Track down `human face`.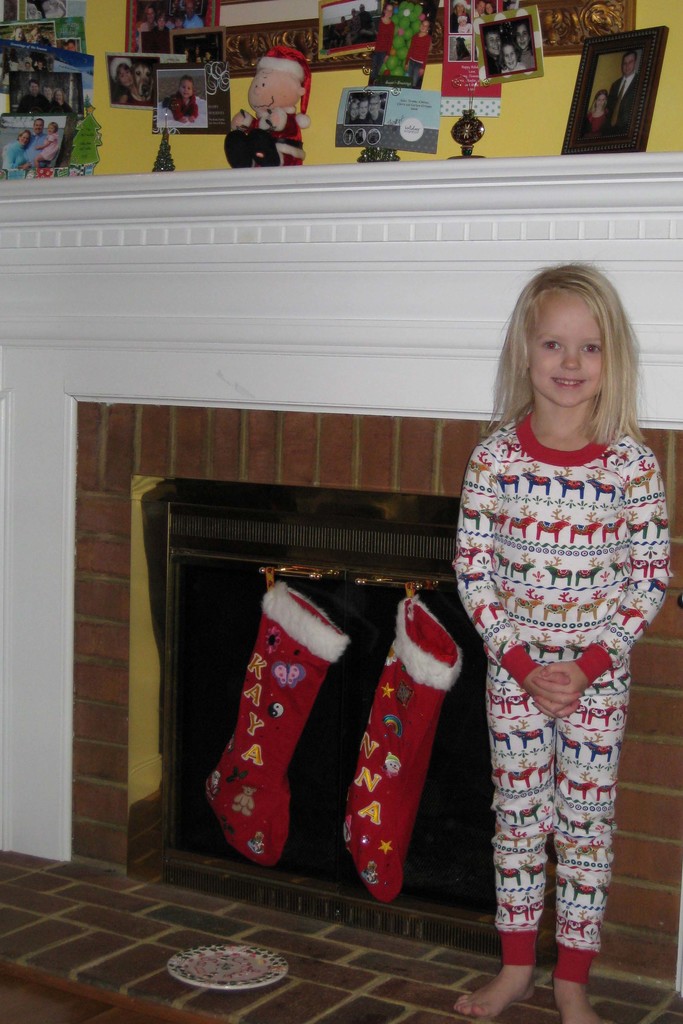
Tracked to [28,3,37,20].
